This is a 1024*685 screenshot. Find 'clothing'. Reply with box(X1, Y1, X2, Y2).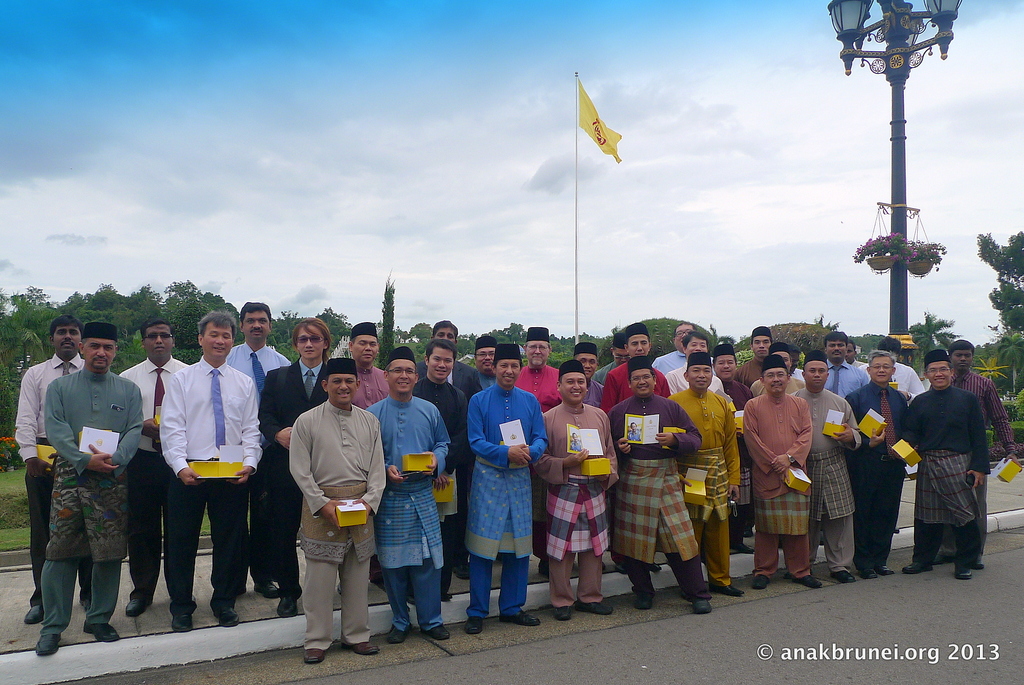
box(10, 335, 1015, 661).
